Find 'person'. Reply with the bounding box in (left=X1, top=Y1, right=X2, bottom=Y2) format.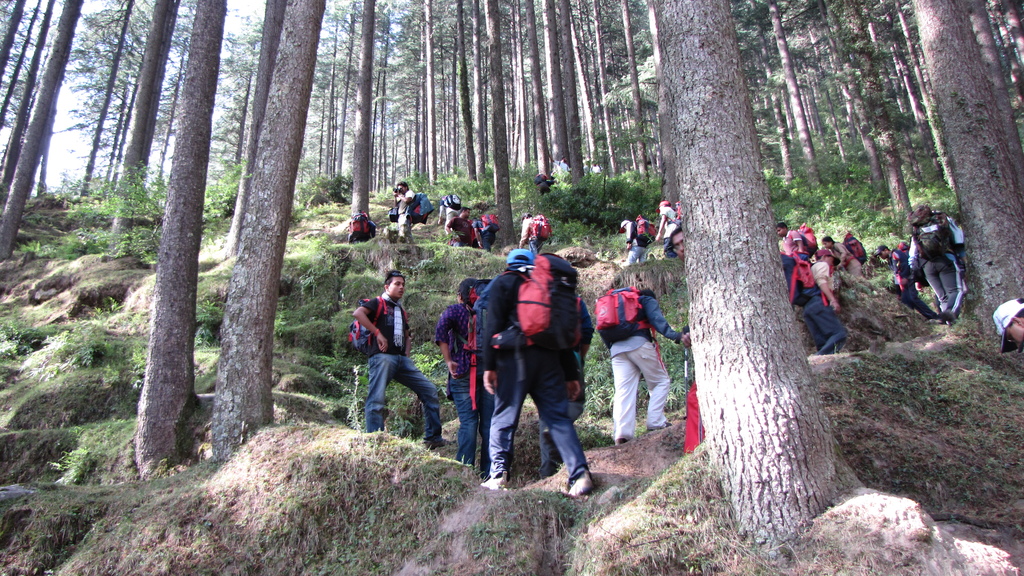
(left=616, top=215, right=646, bottom=261).
